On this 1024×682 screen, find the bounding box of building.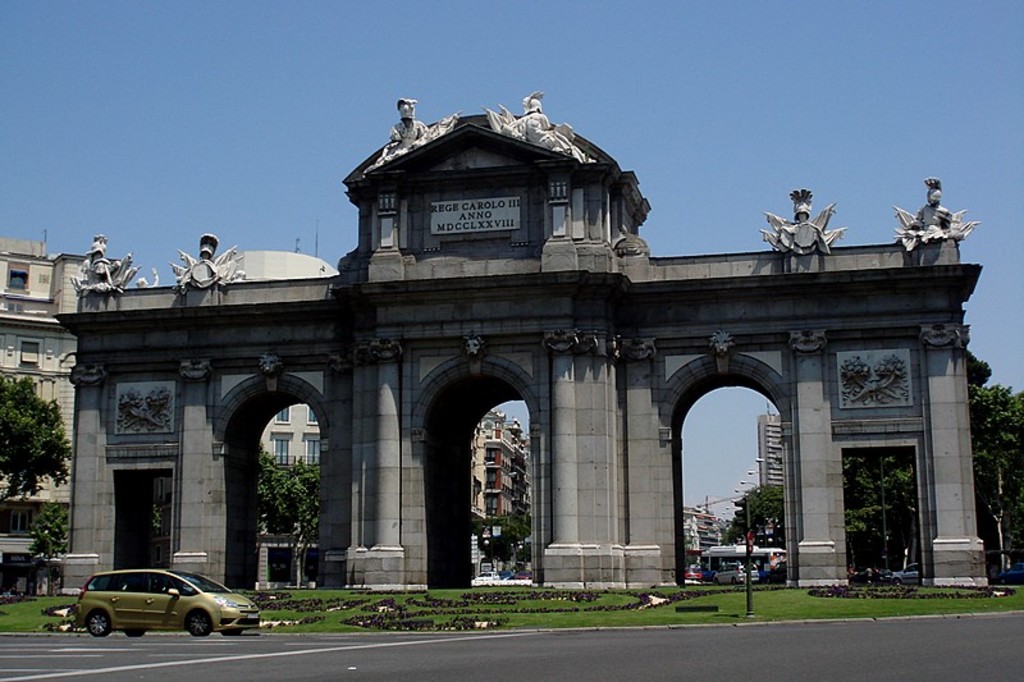
Bounding box: BBox(680, 499, 718, 563).
